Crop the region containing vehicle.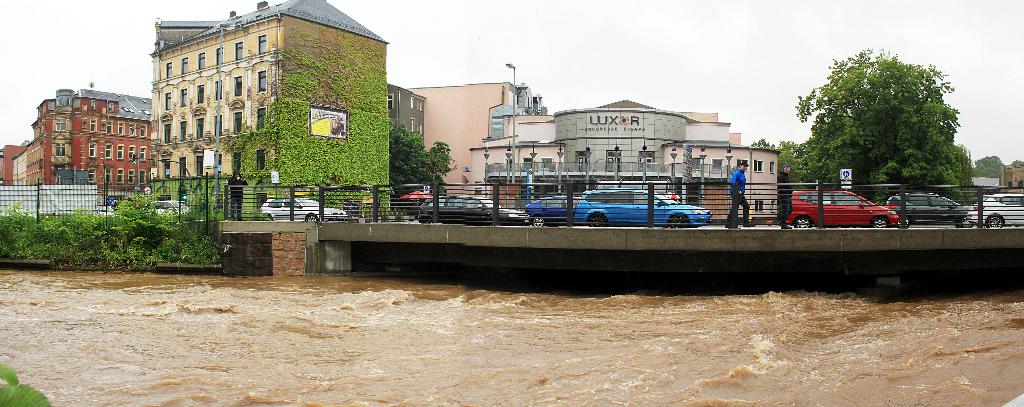
Crop region: Rect(785, 188, 906, 230).
